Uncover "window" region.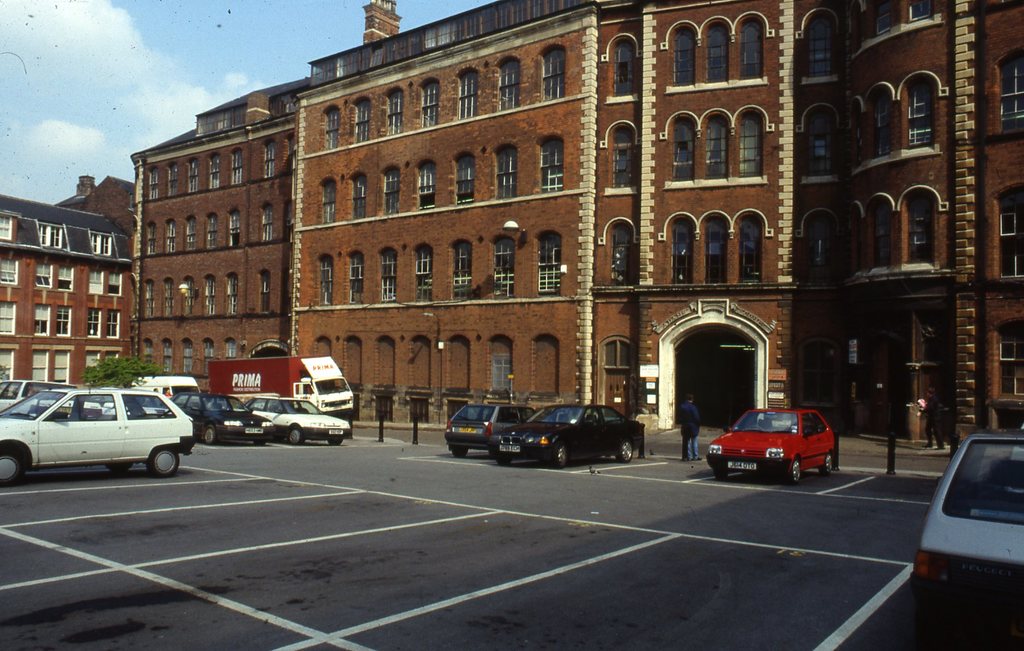
Uncovered: 872/210/900/267.
